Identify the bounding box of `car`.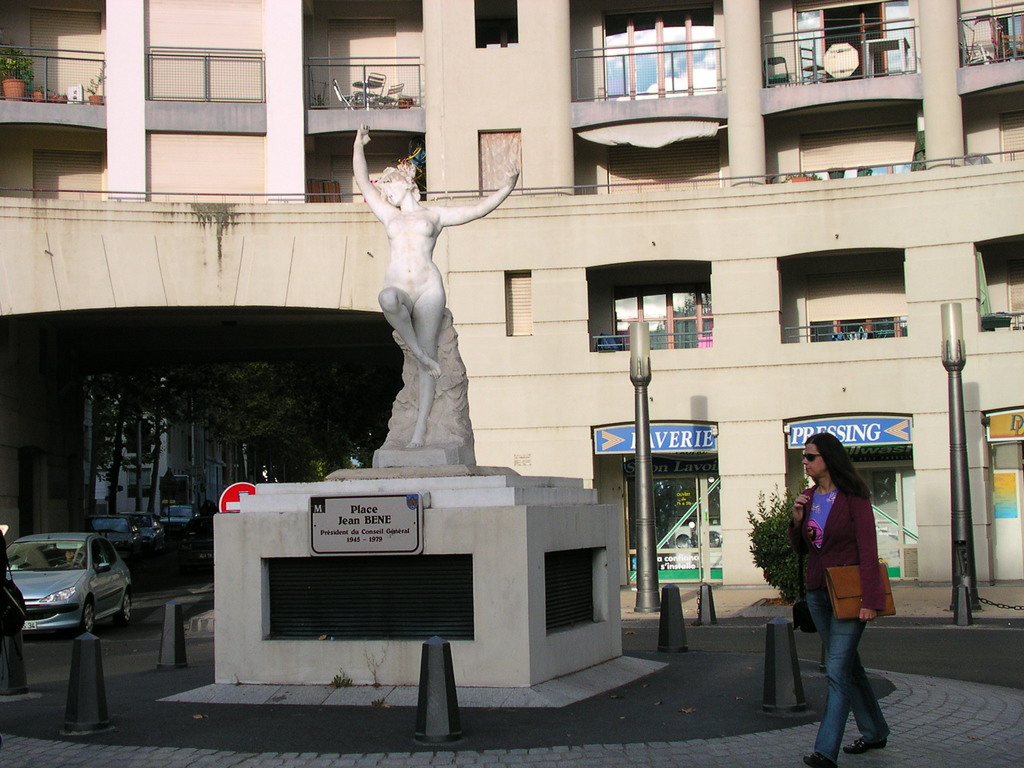
(80, 509, 162, 556).
